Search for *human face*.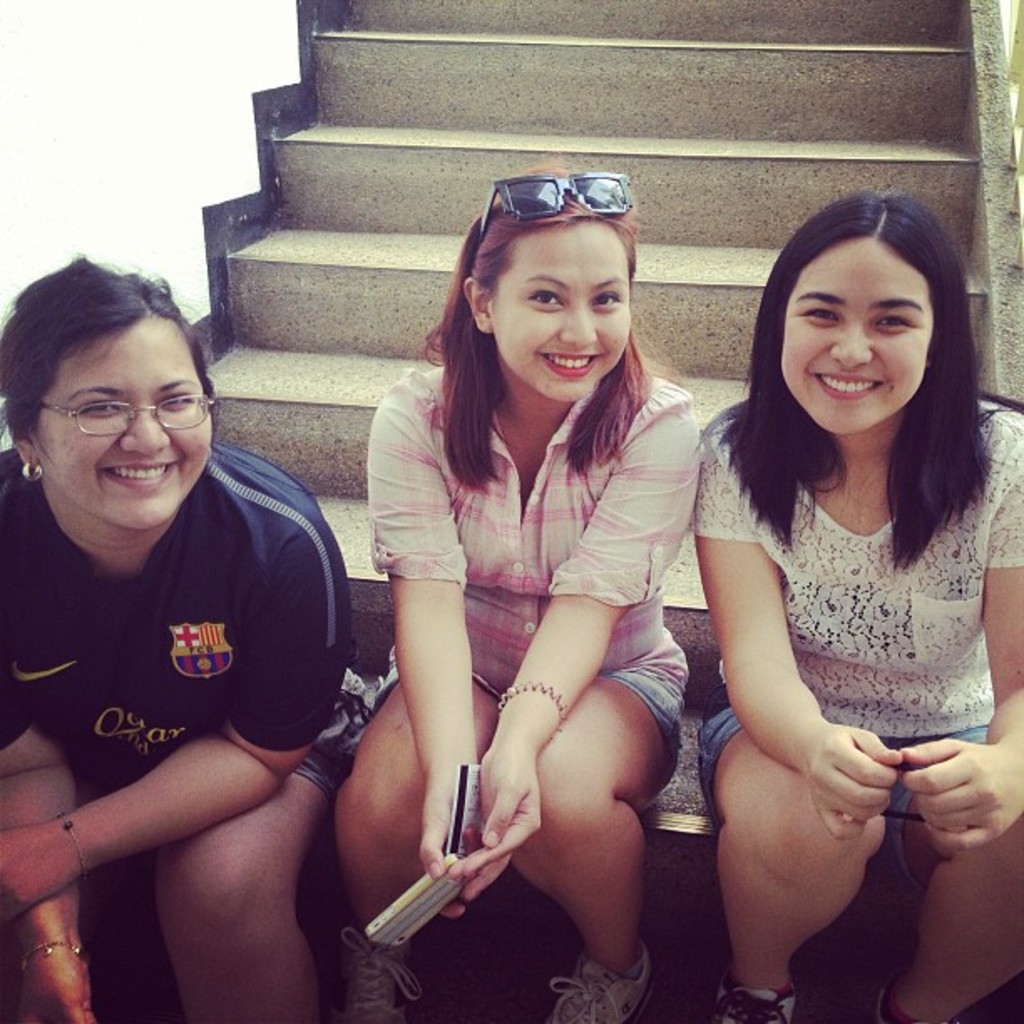
Found at crop(781, 236, 934, 437).
